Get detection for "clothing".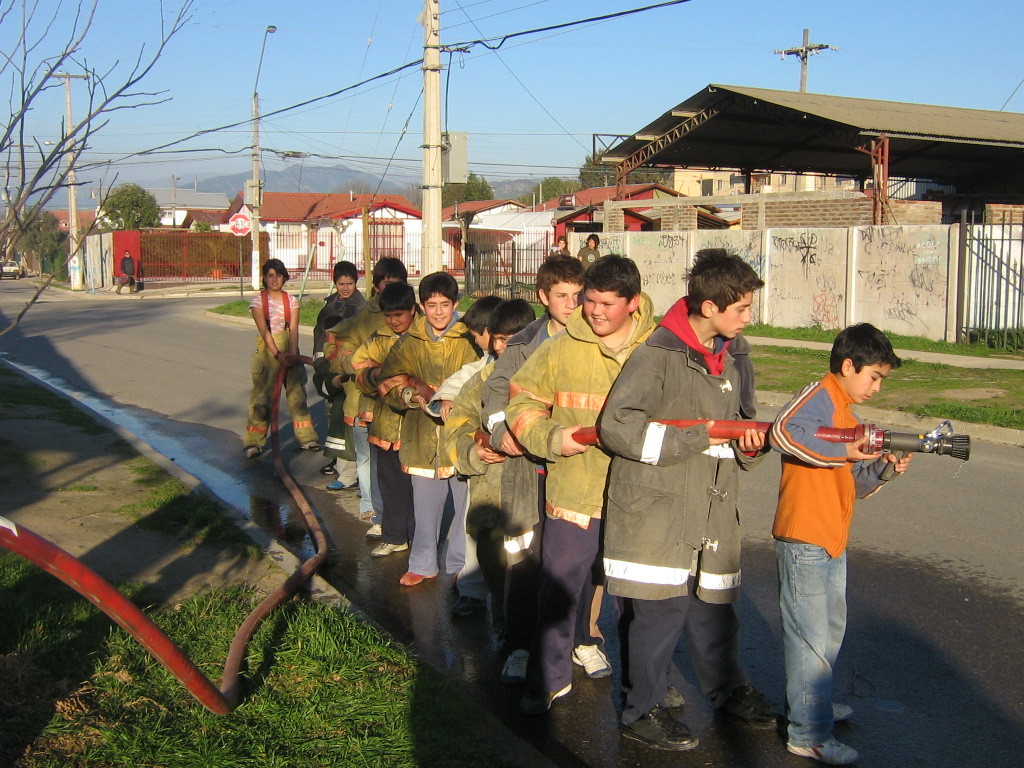
Detection: left=547, top=244, right=566, bottom=257.
